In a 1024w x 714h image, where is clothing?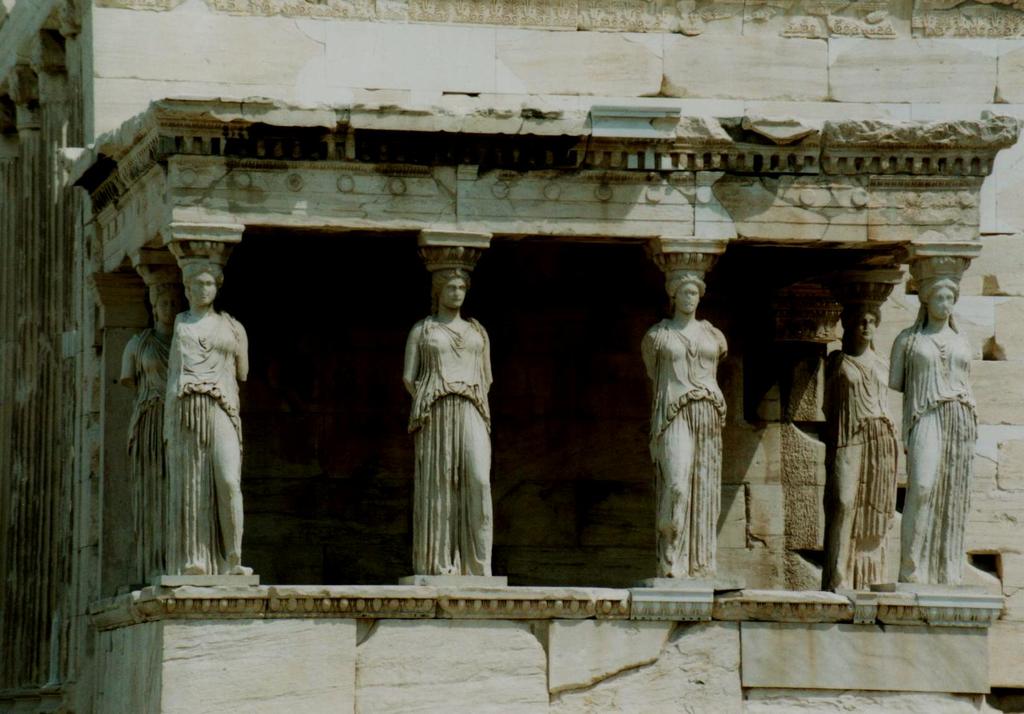
region(118, 325, 161, 585).
